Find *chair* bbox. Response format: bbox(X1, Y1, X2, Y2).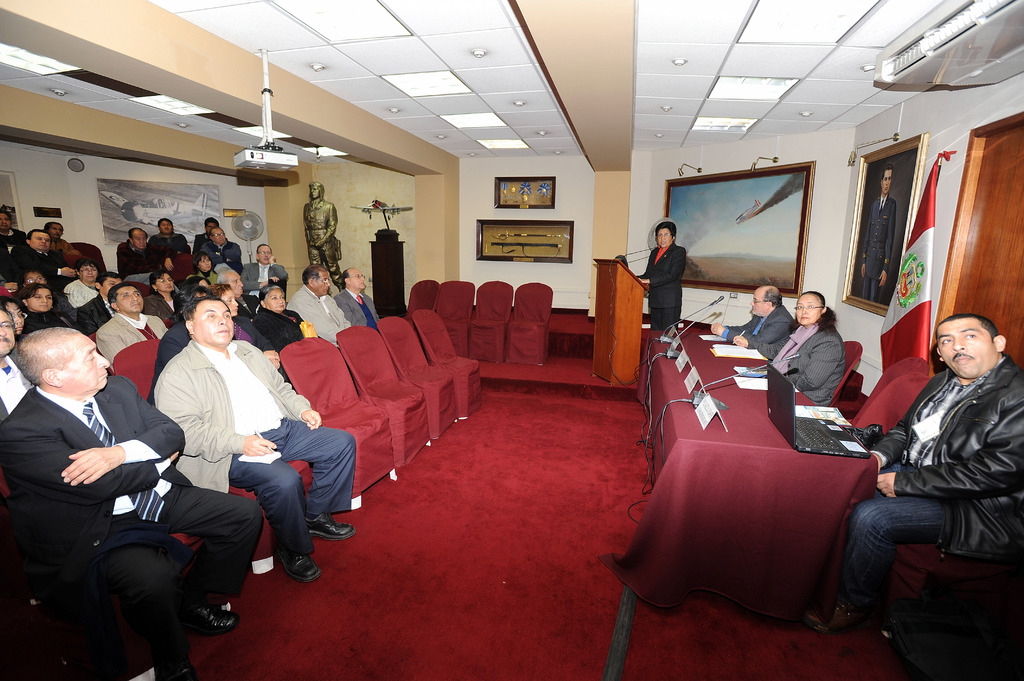
bbox(173, 252, 199, 284).
